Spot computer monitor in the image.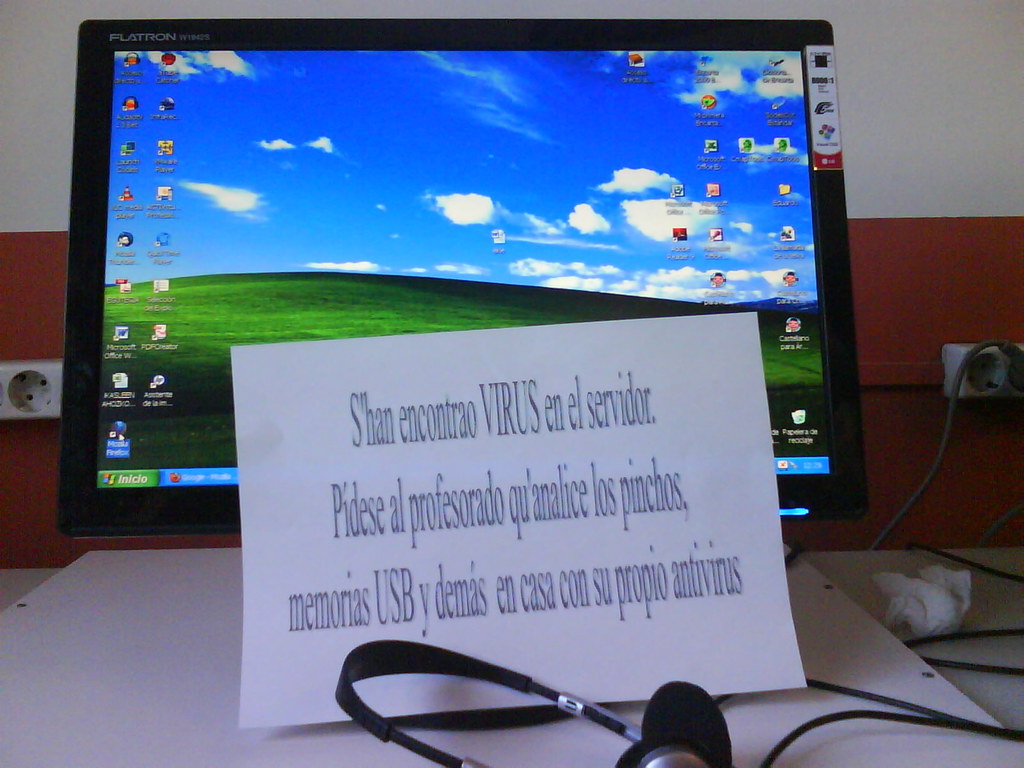
computer monitor found at x1=49, y1=5, x2=853, y2=470.
